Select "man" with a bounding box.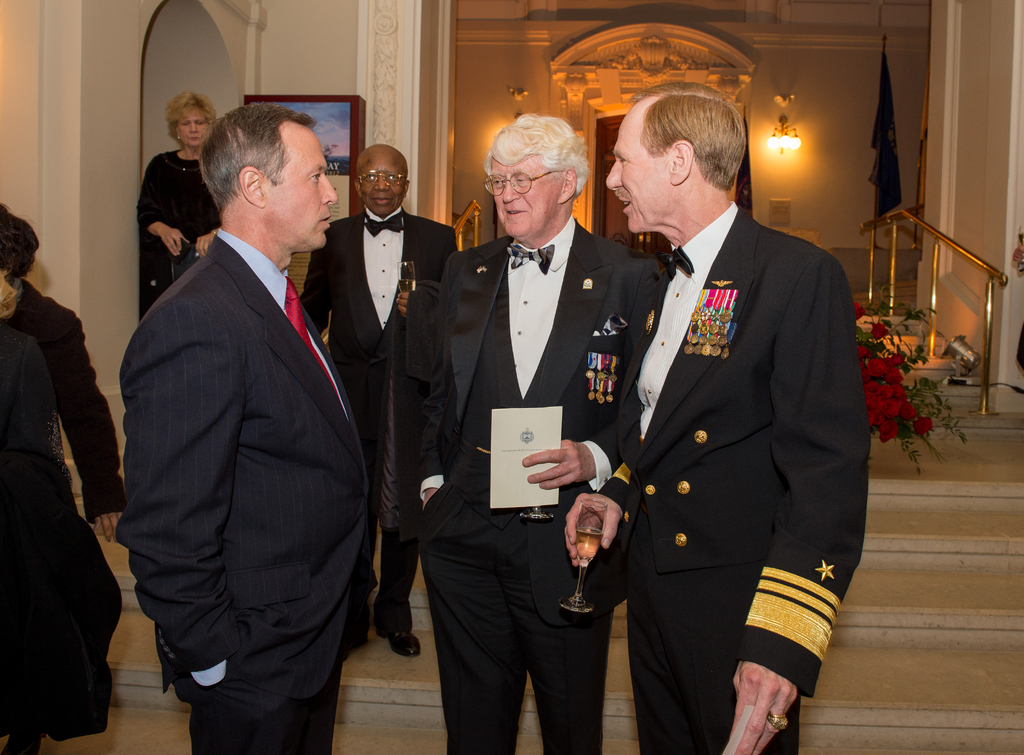
{"left": 302, "top": 142, "right": 458, "bottom": 647}.
